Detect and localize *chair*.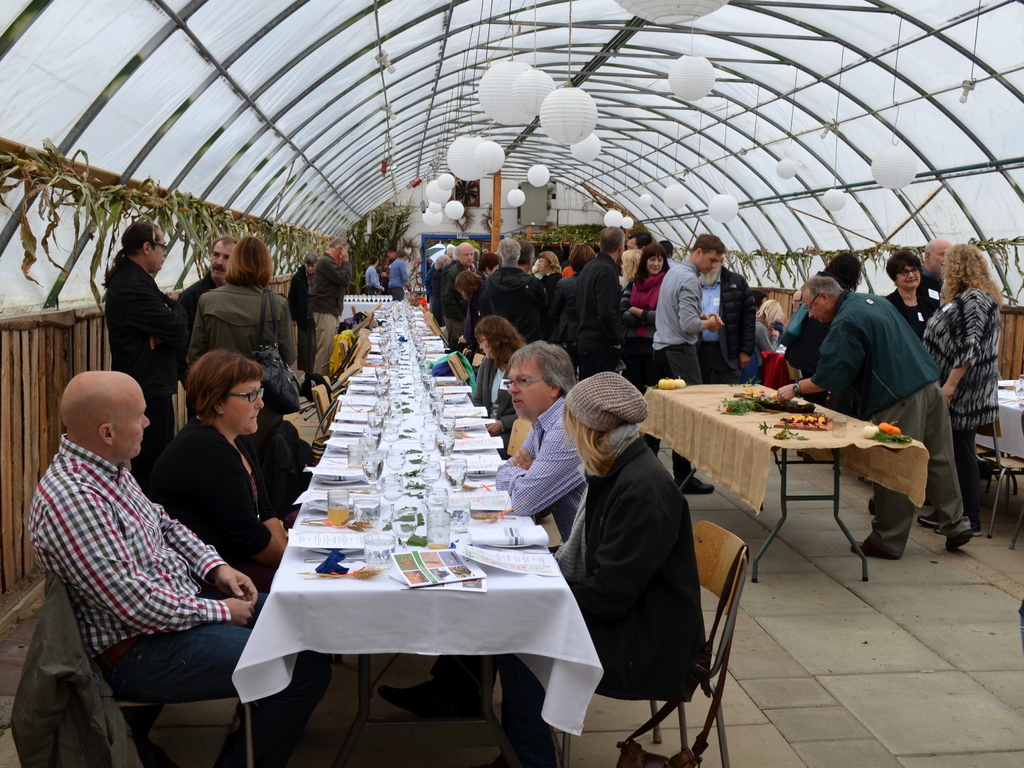
Localized at (549,521,754,767).
